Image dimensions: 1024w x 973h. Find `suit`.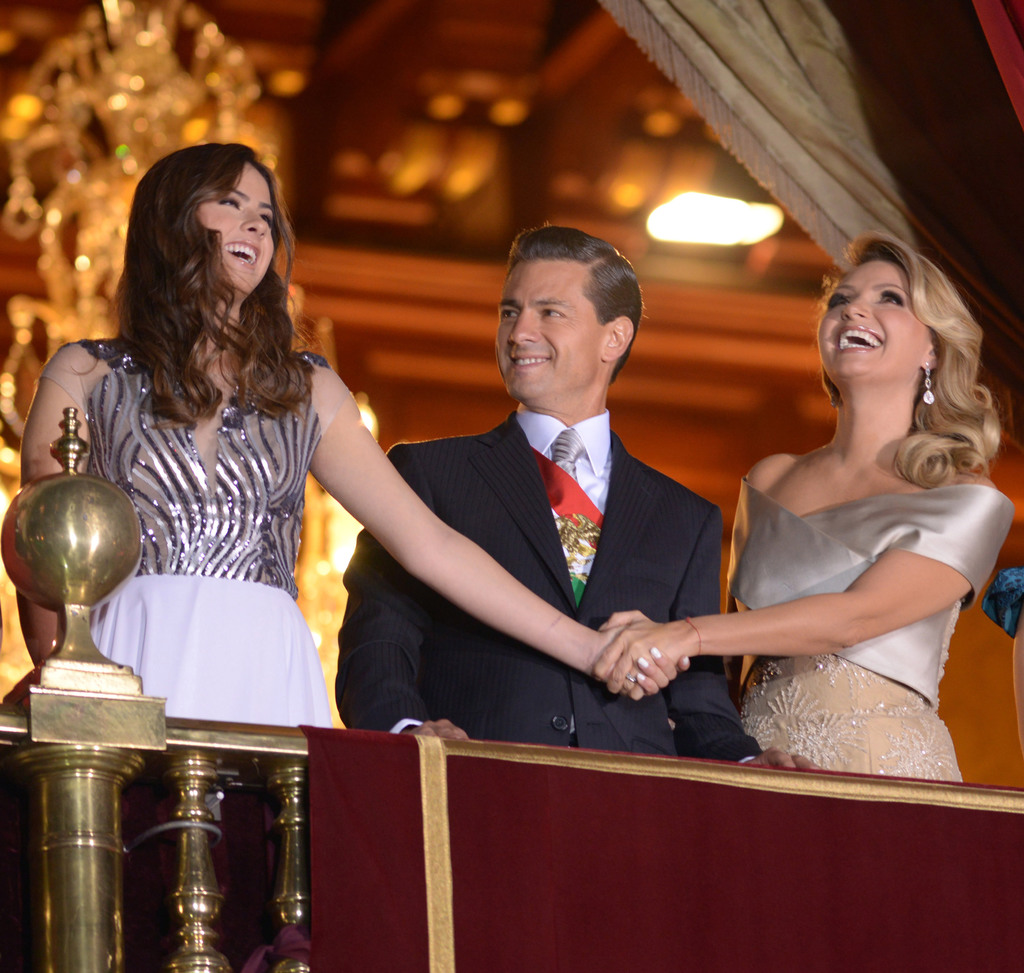
(330, 266, 759, 771).
